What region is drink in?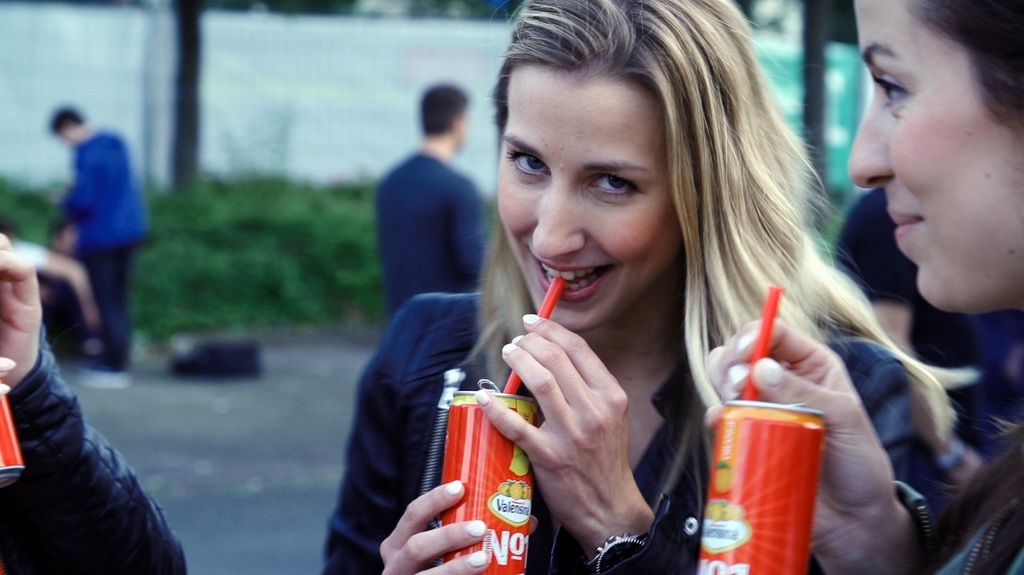
bbox=(0, 374, 26, 490).
